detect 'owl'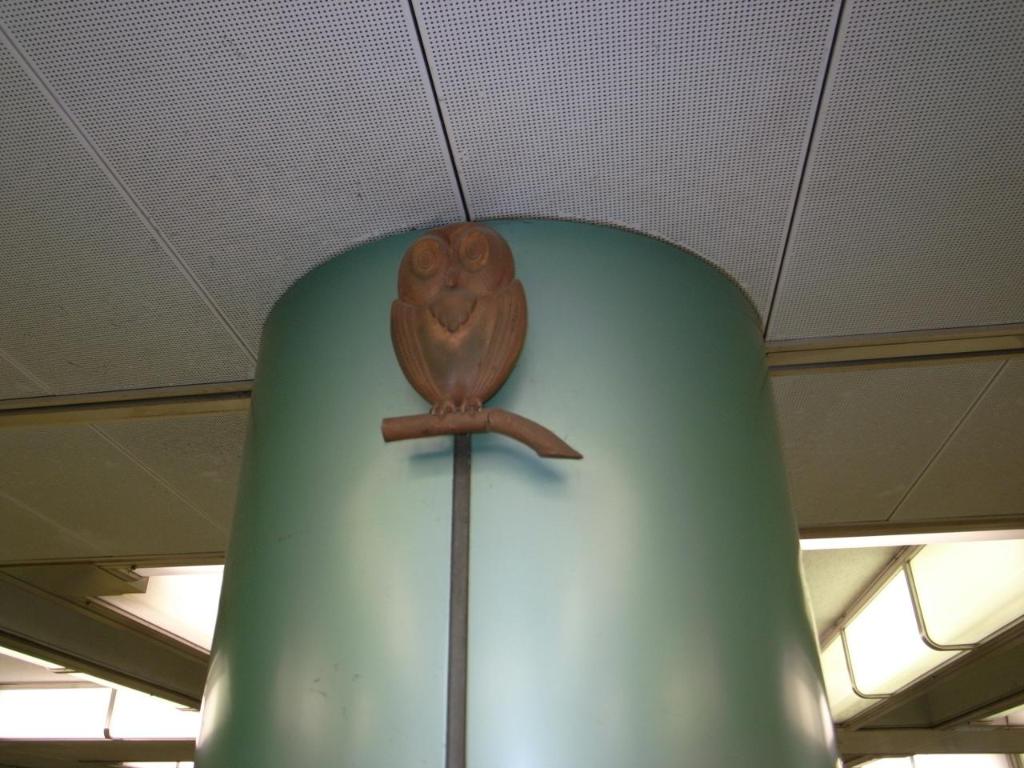
box(390, 216, 530, 416)
